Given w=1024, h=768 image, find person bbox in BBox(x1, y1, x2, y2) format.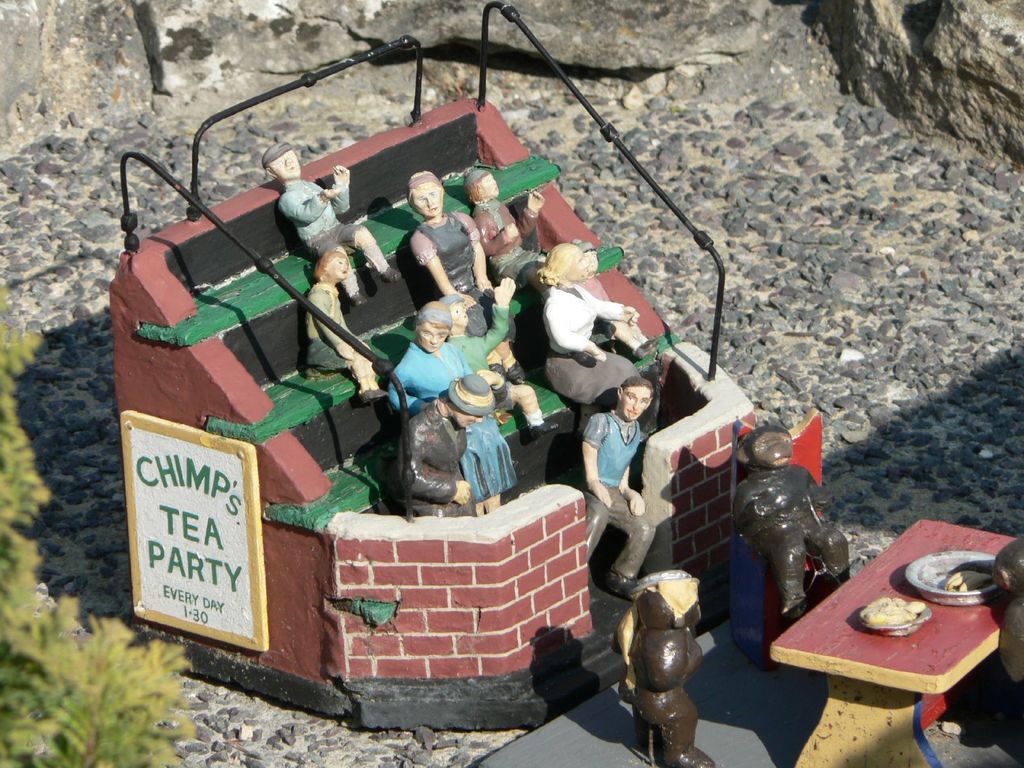
BBox(582, 374, 656, 600).
